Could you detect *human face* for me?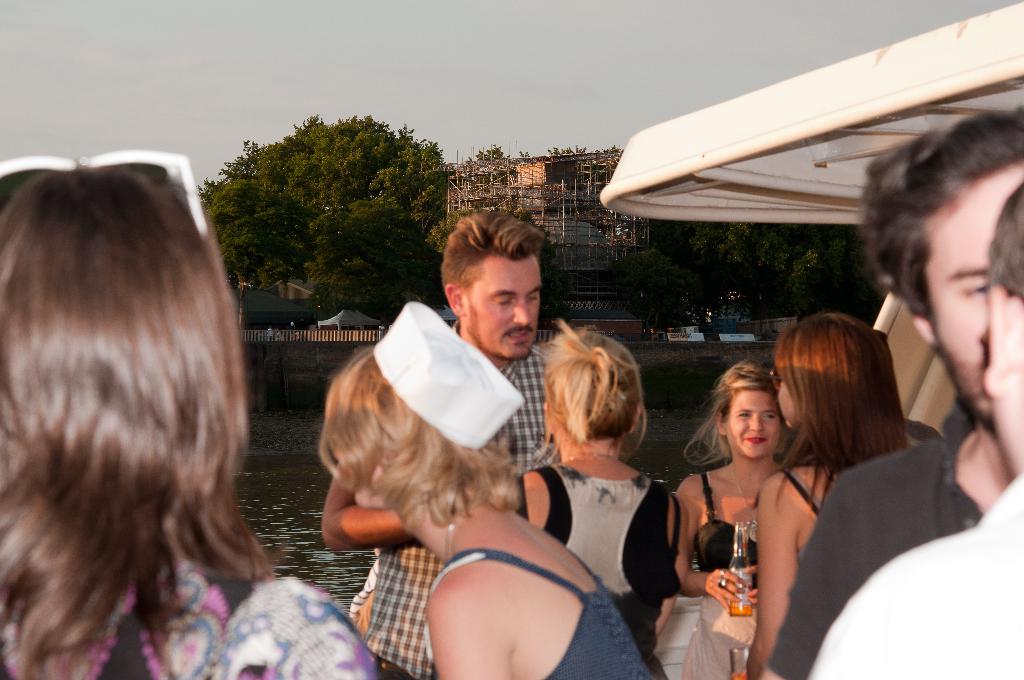
Detection result: <box>774,368,797,420</box>.
